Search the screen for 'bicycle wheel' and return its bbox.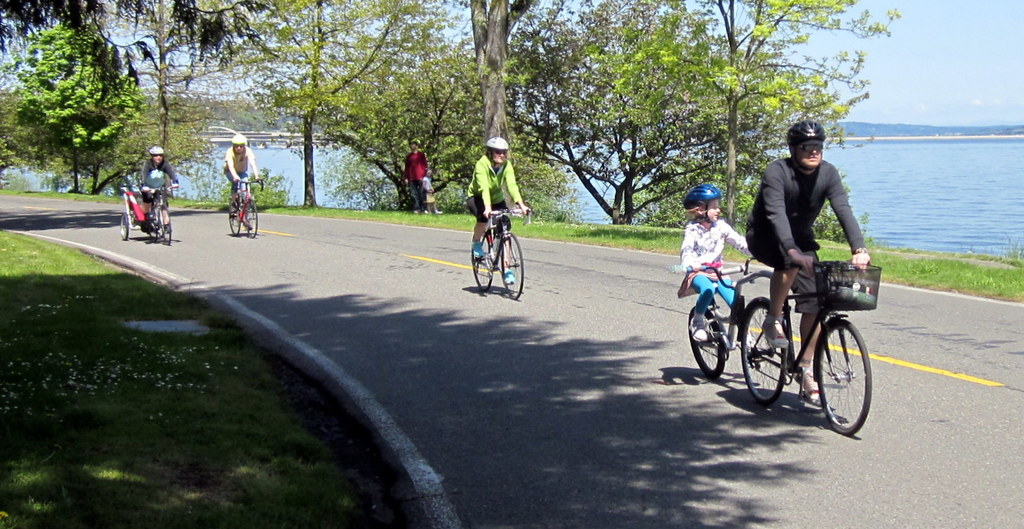
Found: {"left": 243, "top": 197, "right": 259, "bottom": 239}.
